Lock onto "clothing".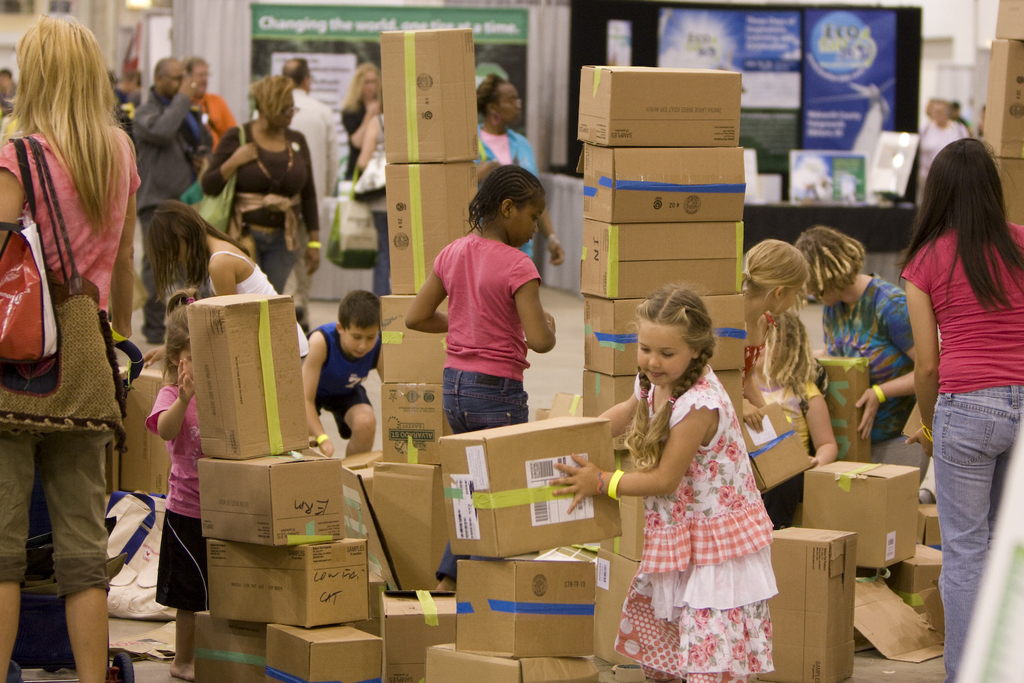
Locked: locate(289, 91, 343, 233).
